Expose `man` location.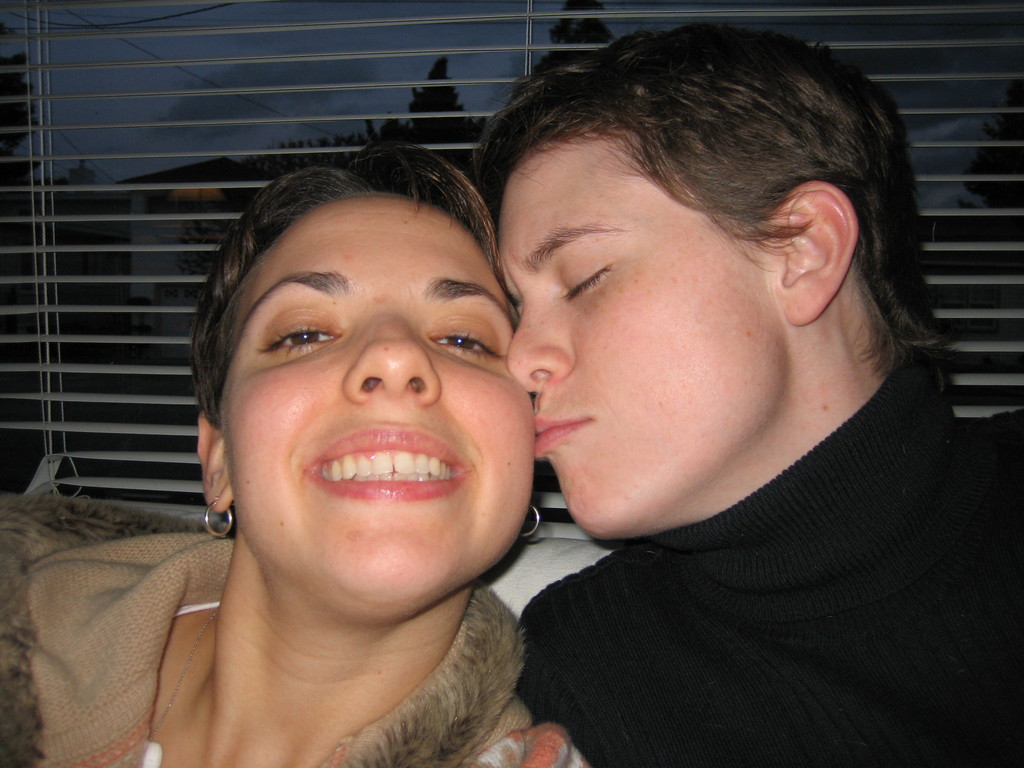
Exposed at [471, 16, 1023, 767].
